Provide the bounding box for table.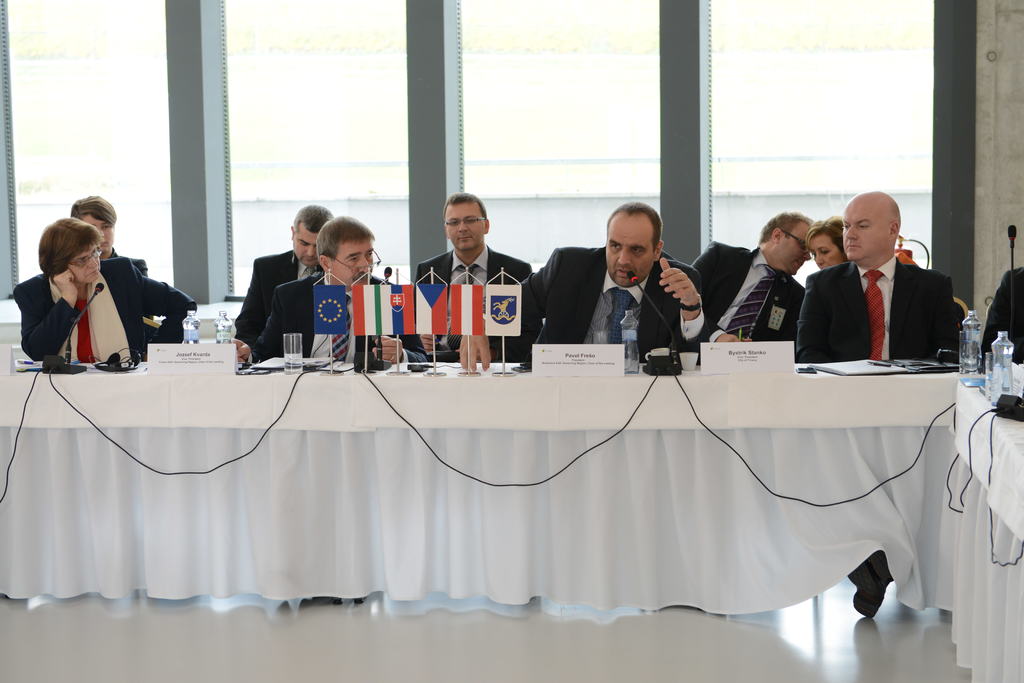
(left=955, top=351, right=1023, bottom=682).
